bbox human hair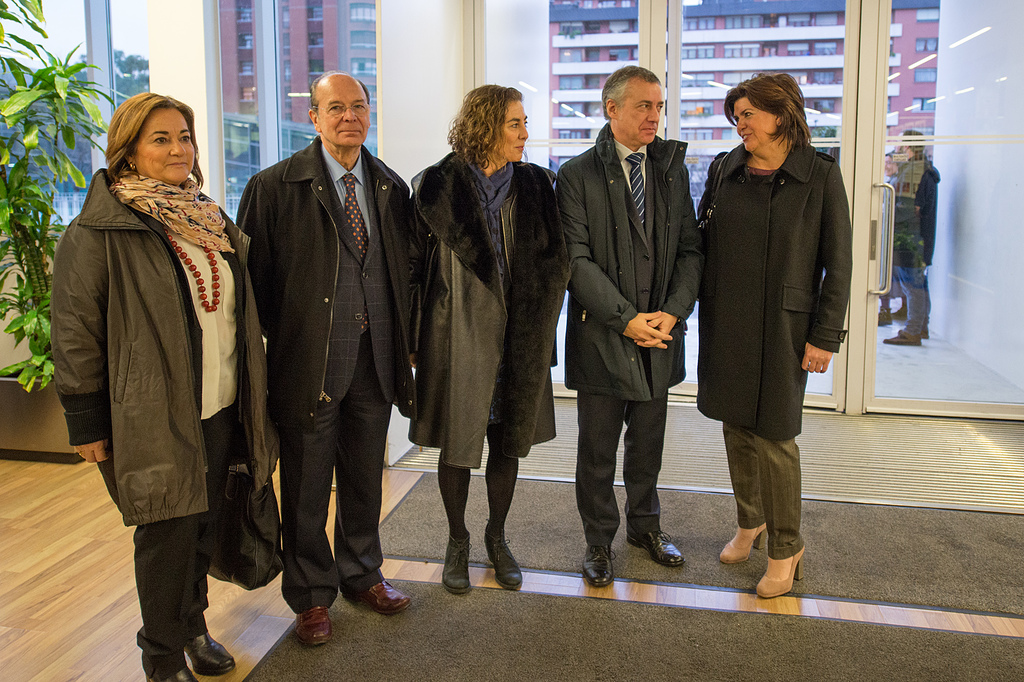
[left=101, top=94, right=199, bottom=178]
